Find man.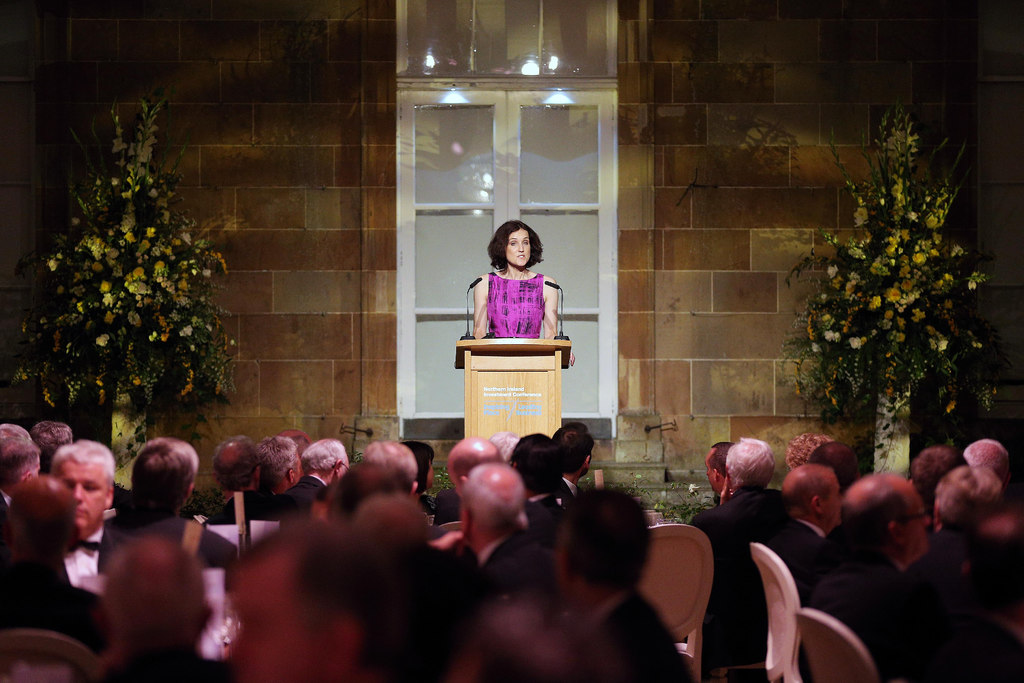
locate(926, 464, 1023, 628).
